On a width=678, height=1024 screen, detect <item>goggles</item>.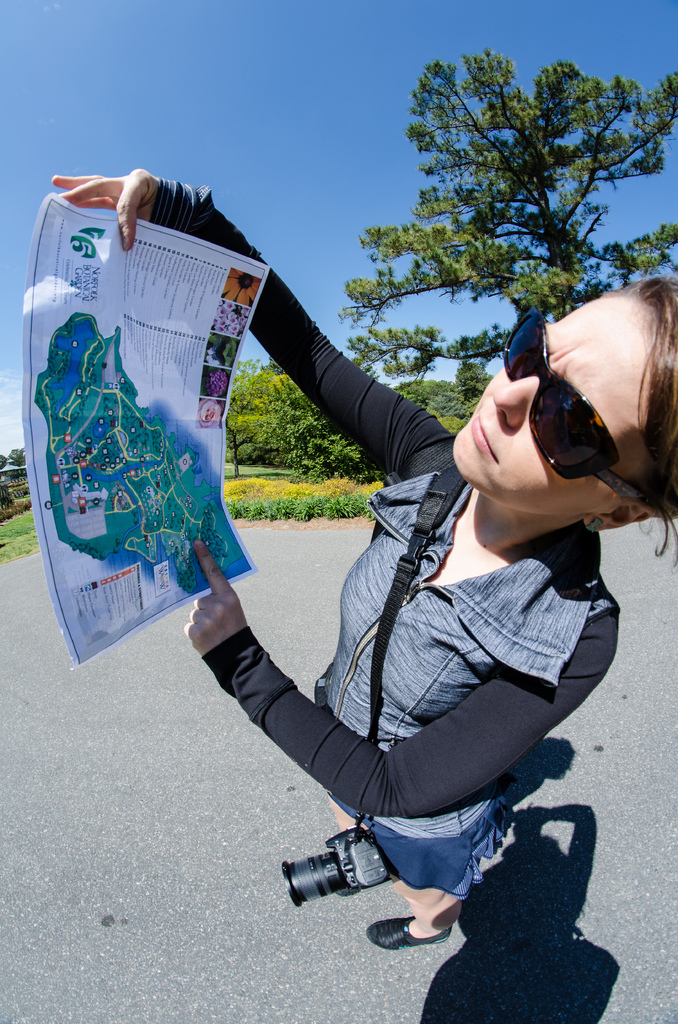
496 318 646 505.
